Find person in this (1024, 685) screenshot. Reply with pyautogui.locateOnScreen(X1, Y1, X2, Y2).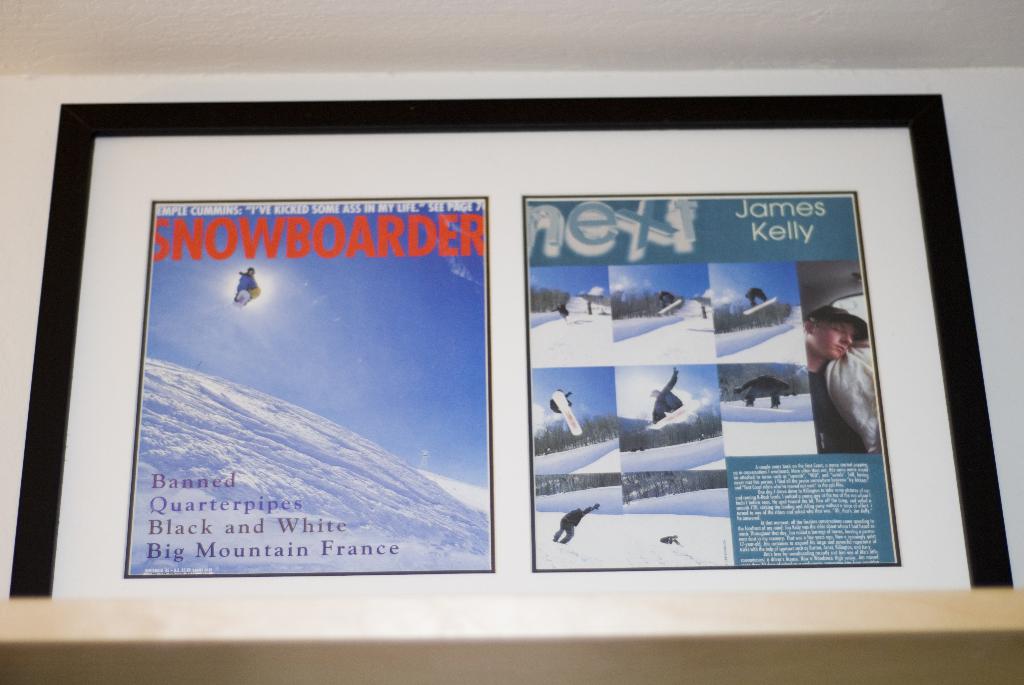
pyautogui.locateOnScreen(234, 265, 264, 304).
